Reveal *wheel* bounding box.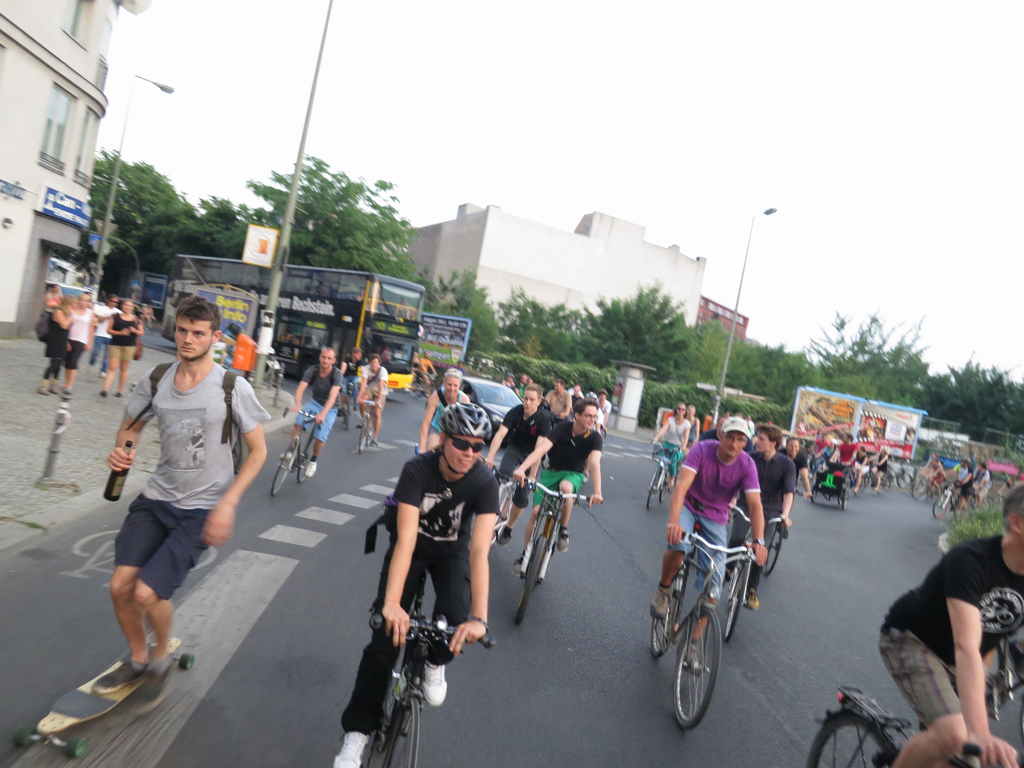
Revealed: bbox(730, 555, 749, 643).
